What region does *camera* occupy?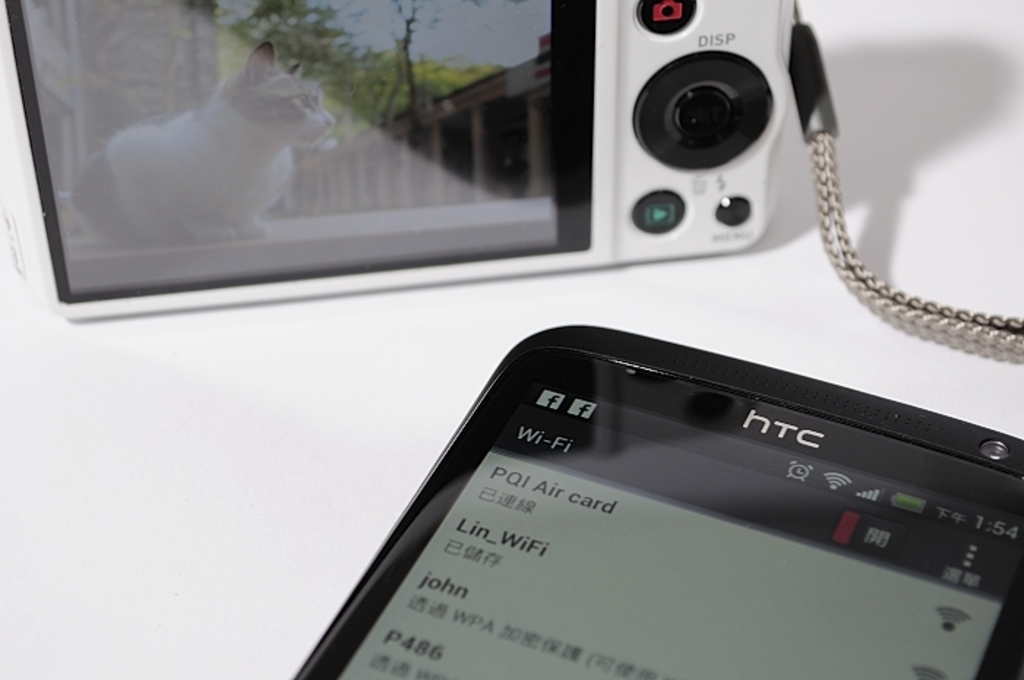
(left=604, top=0, right=853, bottom=285).
